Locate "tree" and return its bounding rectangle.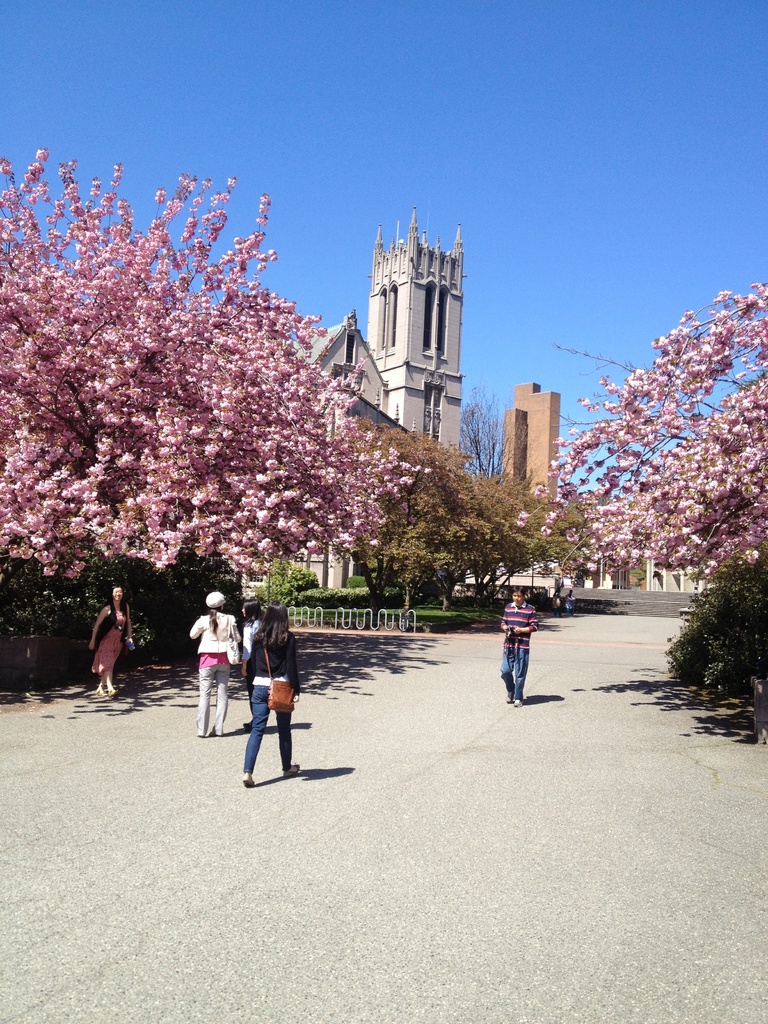
x1=269 y1=547 x2=333 y2=629.
